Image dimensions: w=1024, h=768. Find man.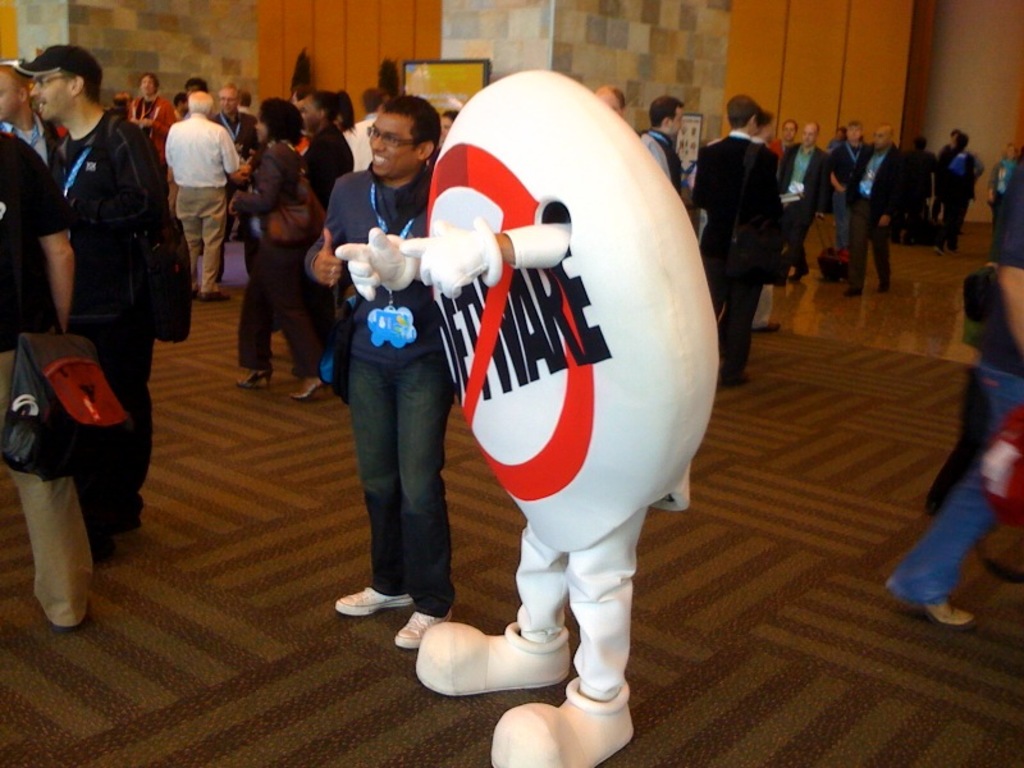
bbox=[157, 88, 241, 293].
